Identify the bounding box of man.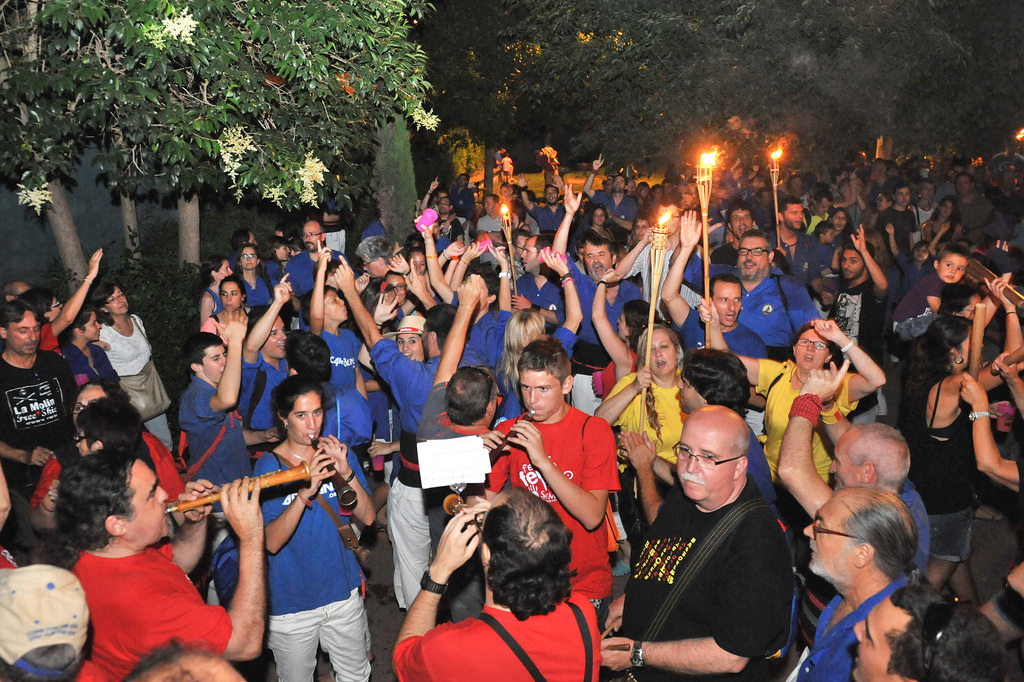
bbox=(182, 321, 255, 487).
